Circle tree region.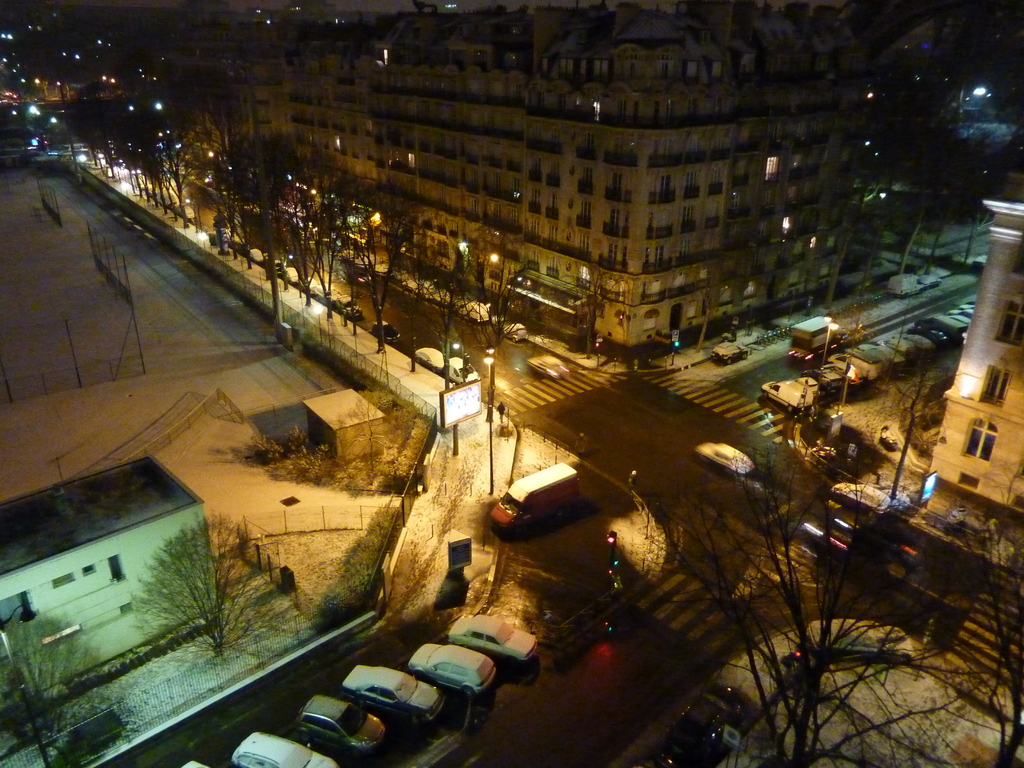
Region: 47, 159, 545, 414.
